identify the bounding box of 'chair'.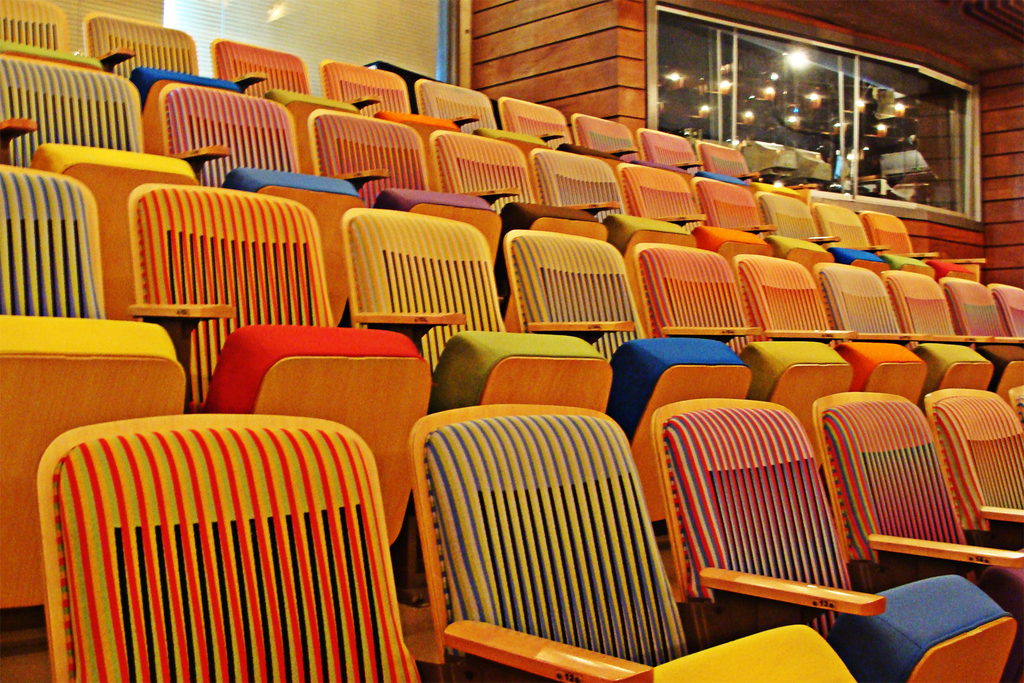
box(696, 139, 756, 185).
